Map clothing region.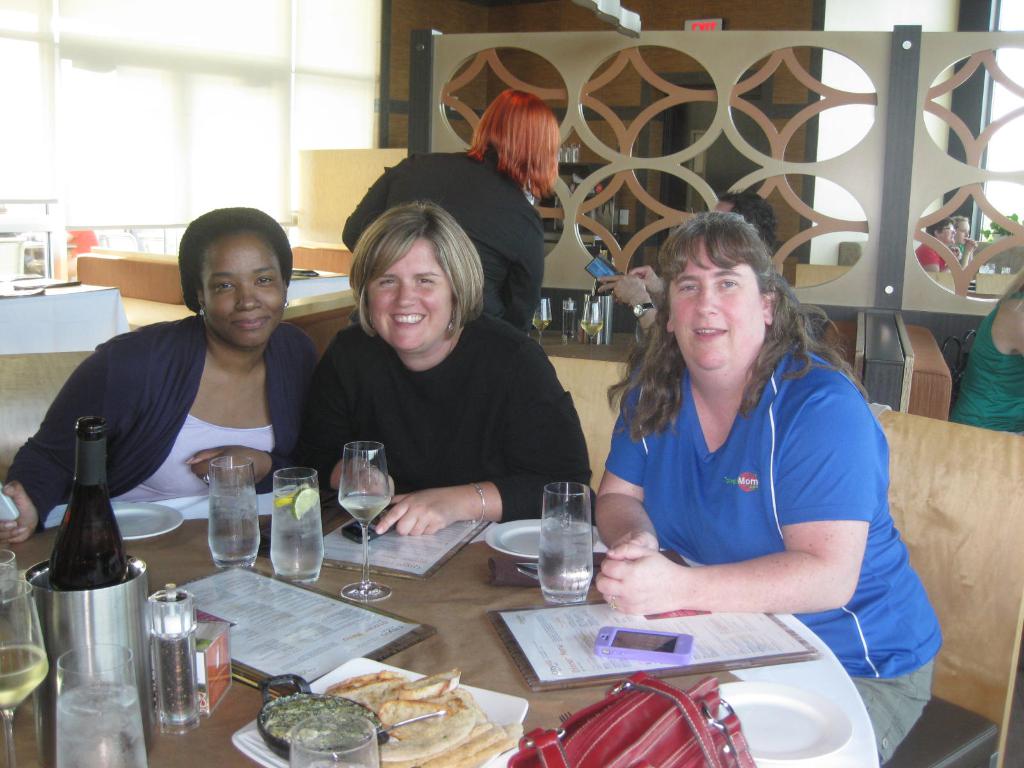
Mapped to x1=300 y1=310 x2=596 y2=525.
